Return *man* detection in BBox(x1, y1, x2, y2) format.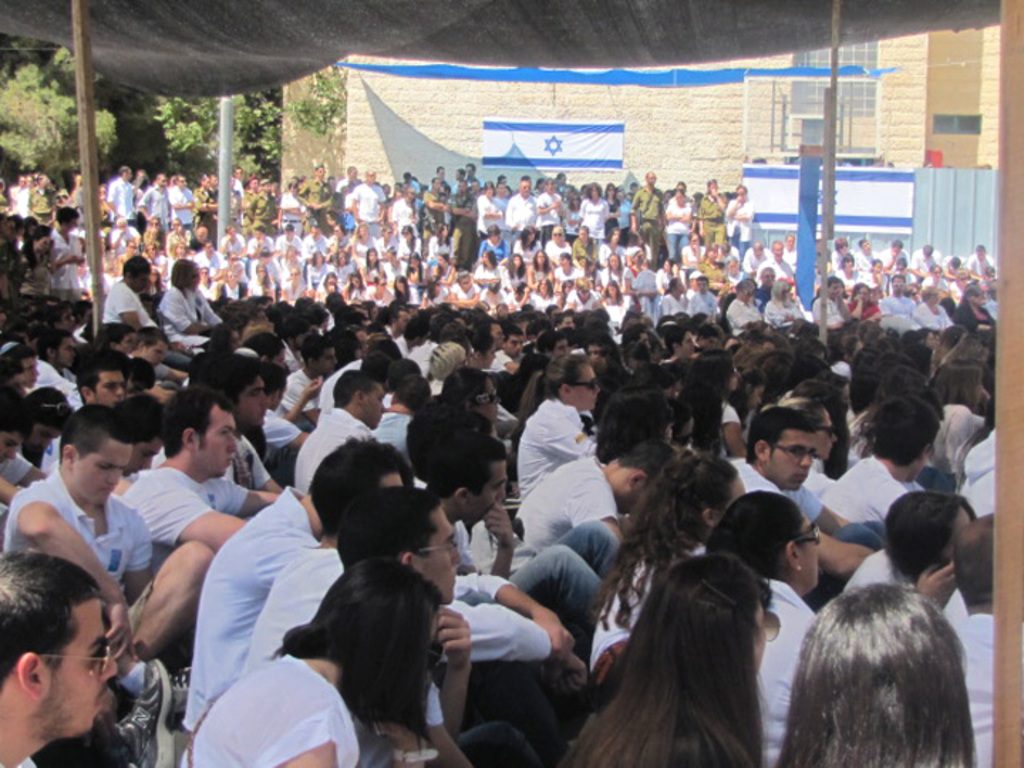
BBox(303, 222, 324, 256).
